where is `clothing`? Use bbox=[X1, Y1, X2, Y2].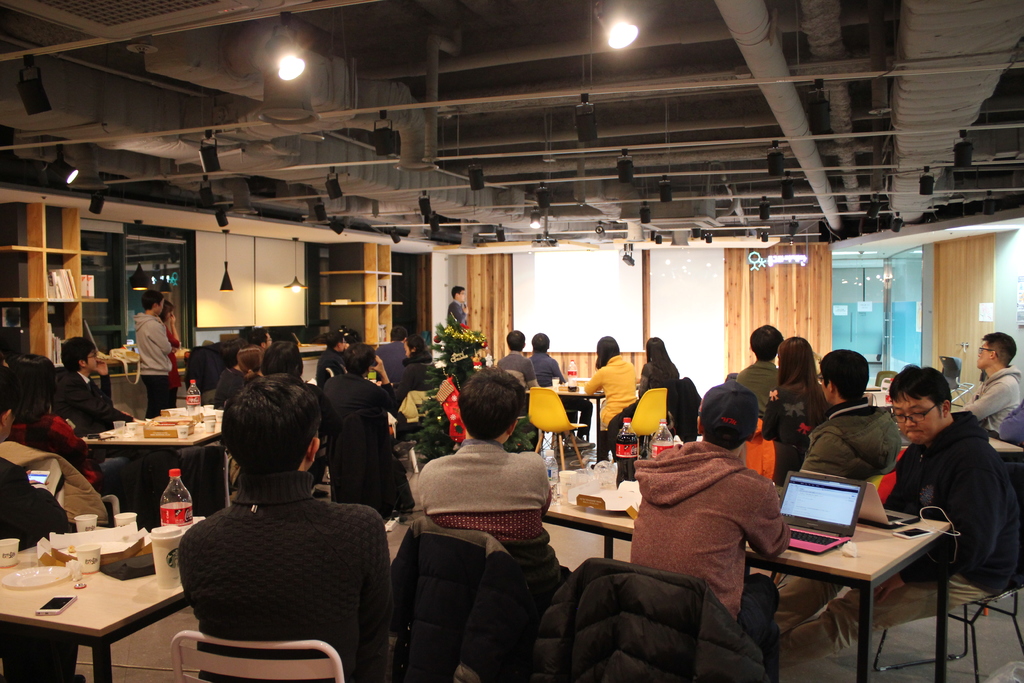
bbox=[629, 440, 788, 649].
